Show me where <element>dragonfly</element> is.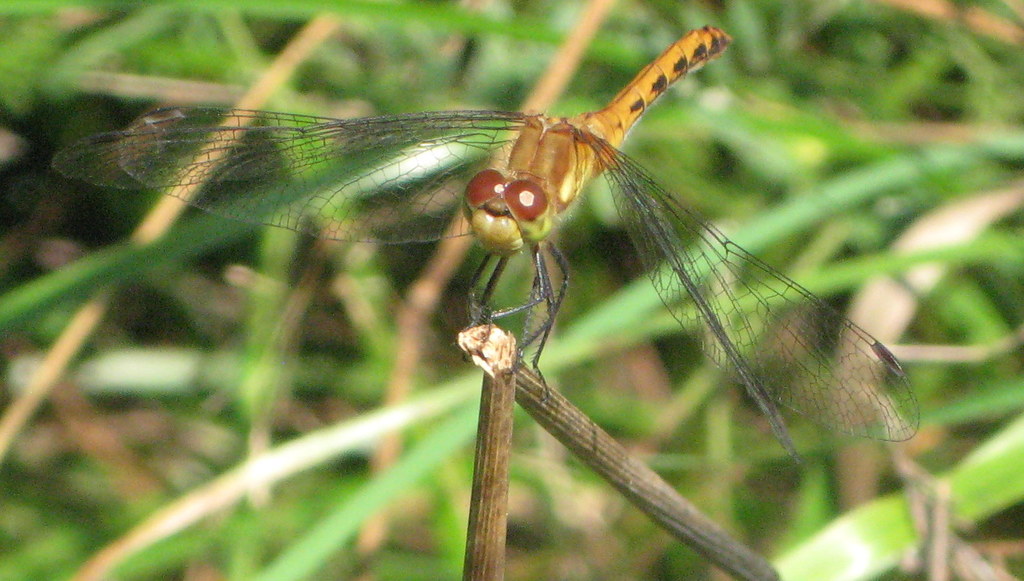
<element>dragonfly</element> is at {"left": 54, "top": 28, "right": 926, "bottom": 456}.
